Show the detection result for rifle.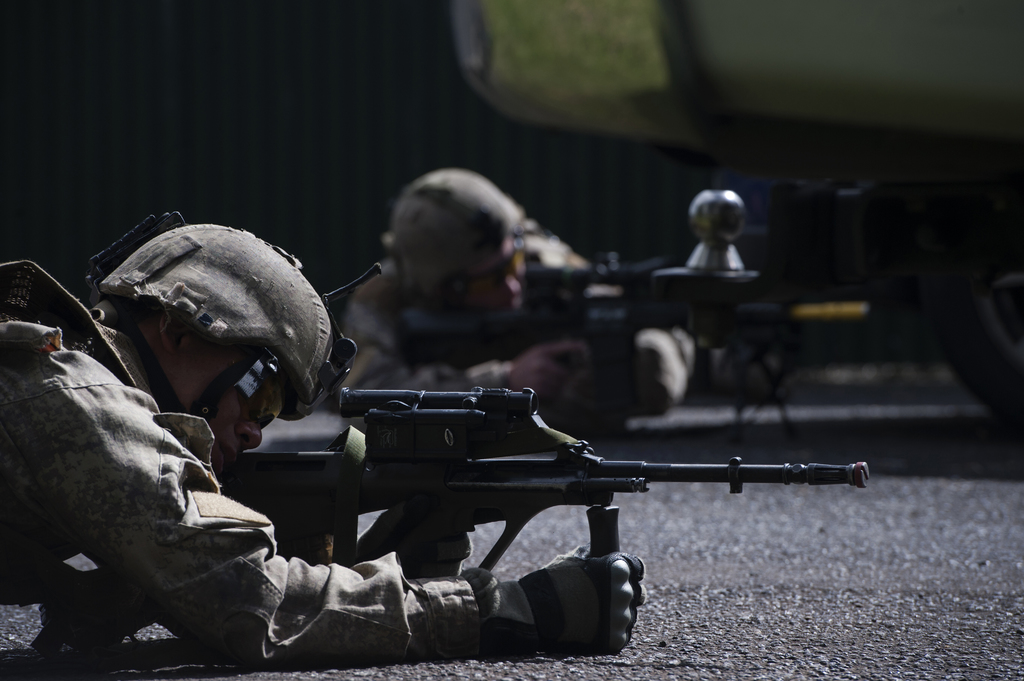
[218,388,868,570].
